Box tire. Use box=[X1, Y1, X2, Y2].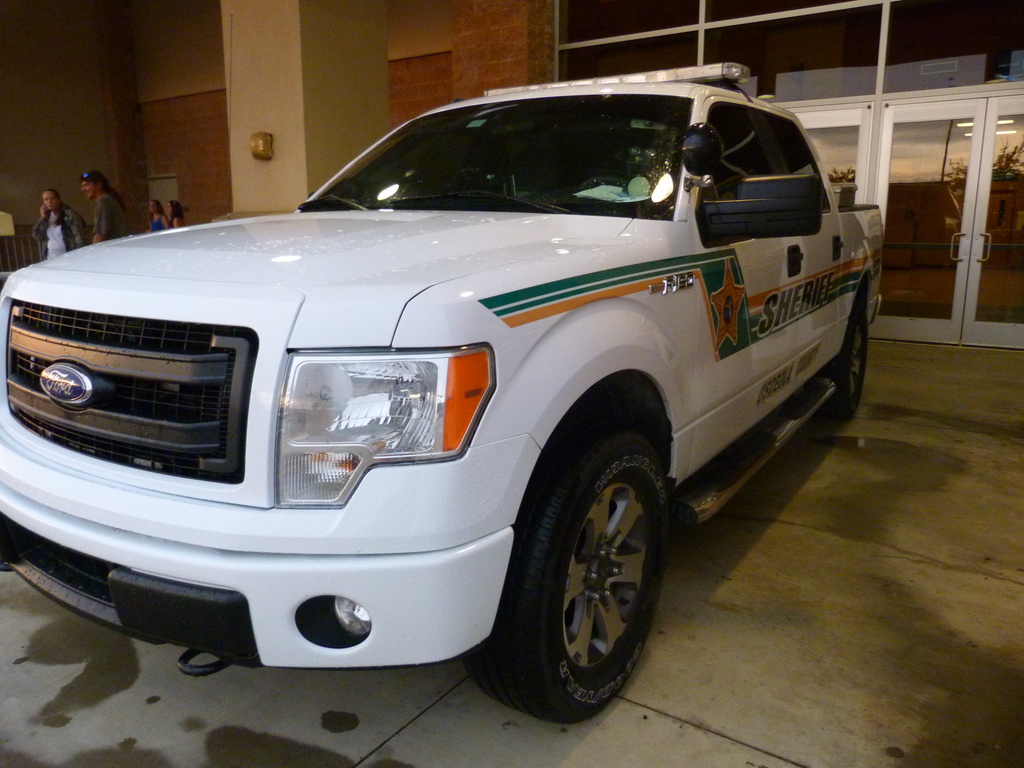
box=[820, 290, 868, 420].
